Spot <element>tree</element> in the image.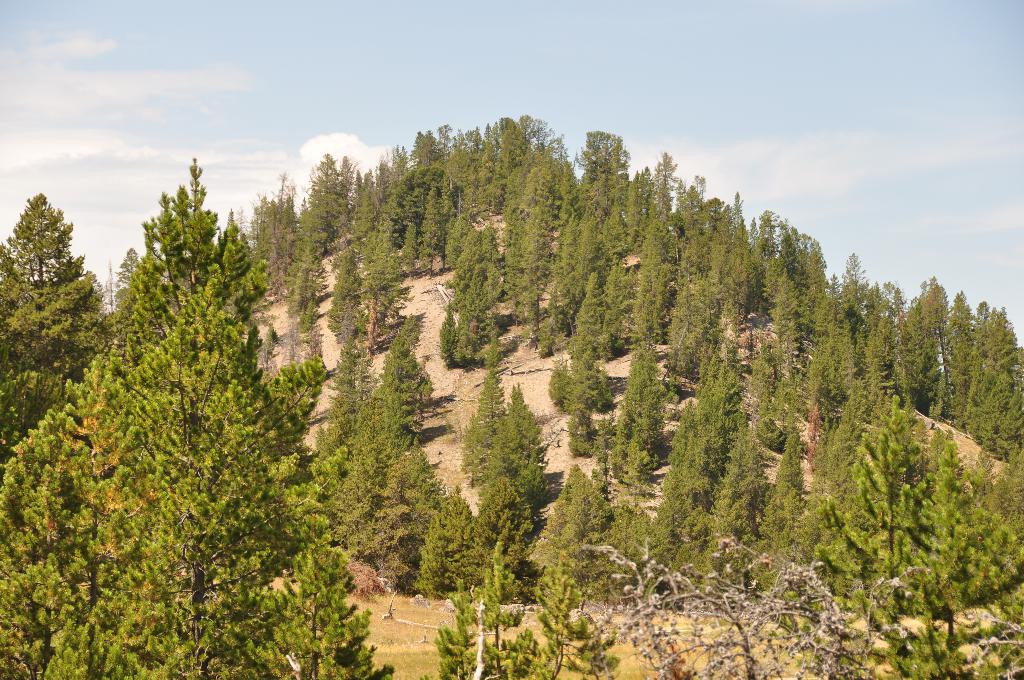
<element>tree</element> found at (x1=796, y1=407, x2=1023, y2=679).
